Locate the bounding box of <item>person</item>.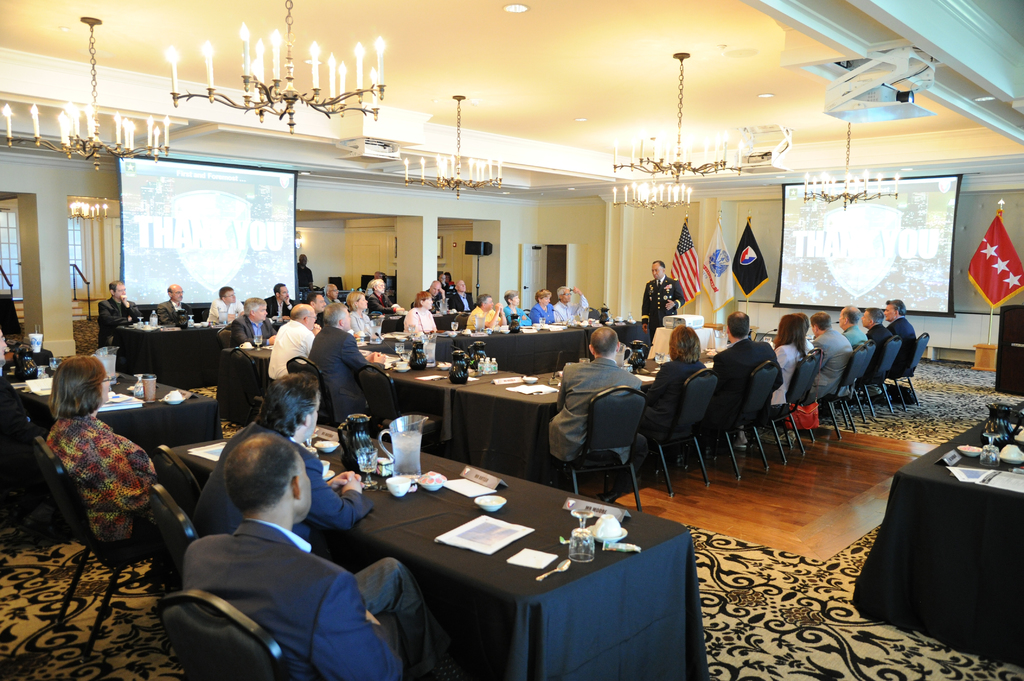
Bounding box: x1=300 y1=305 x2=383 y2=419.
